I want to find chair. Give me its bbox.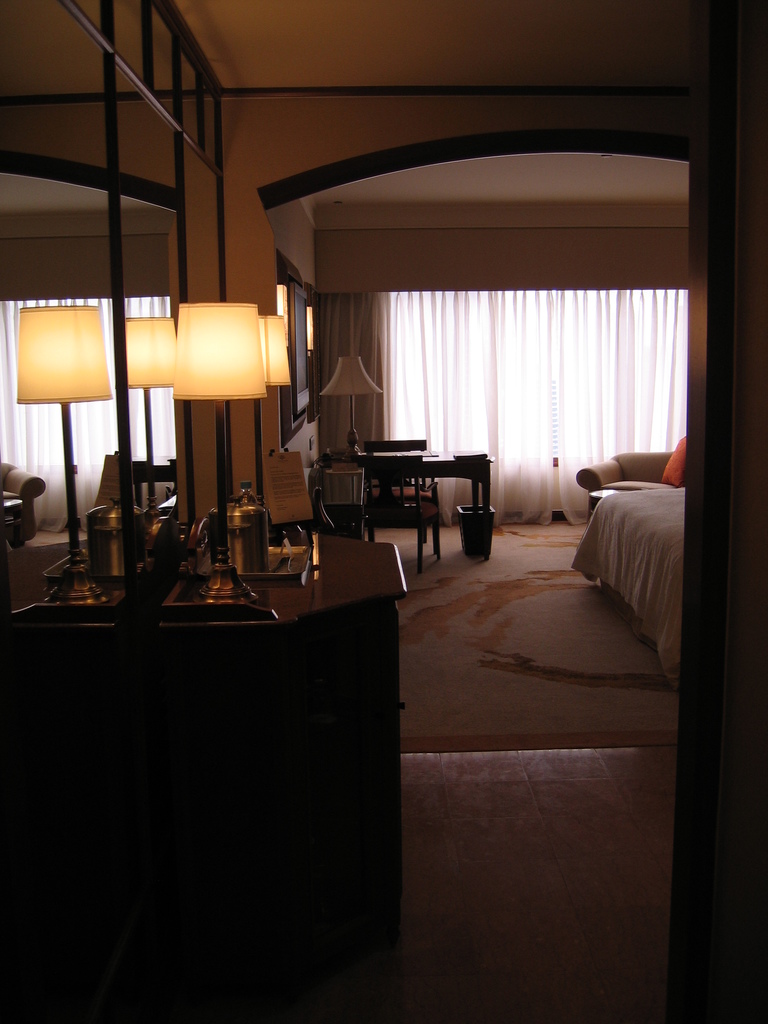
x1=576, y1=449, x2=675, y2=516.
